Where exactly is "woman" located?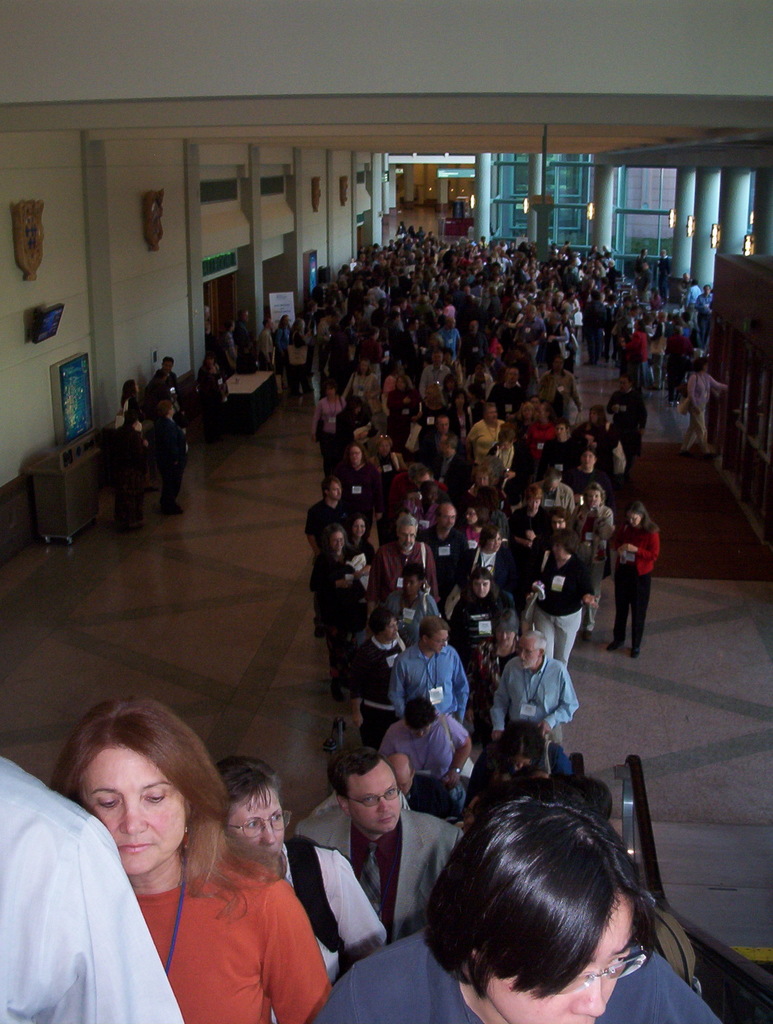
Its bounding box is 592, 404, 619, 469.
